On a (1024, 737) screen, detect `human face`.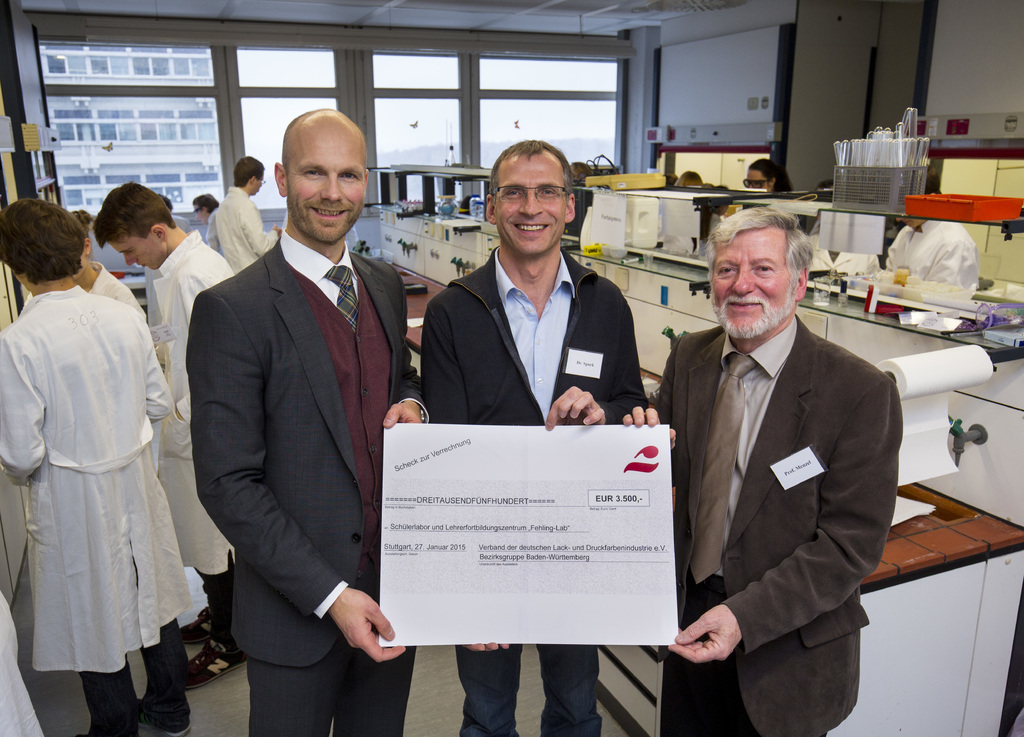
(712, 226, 797, 331).
